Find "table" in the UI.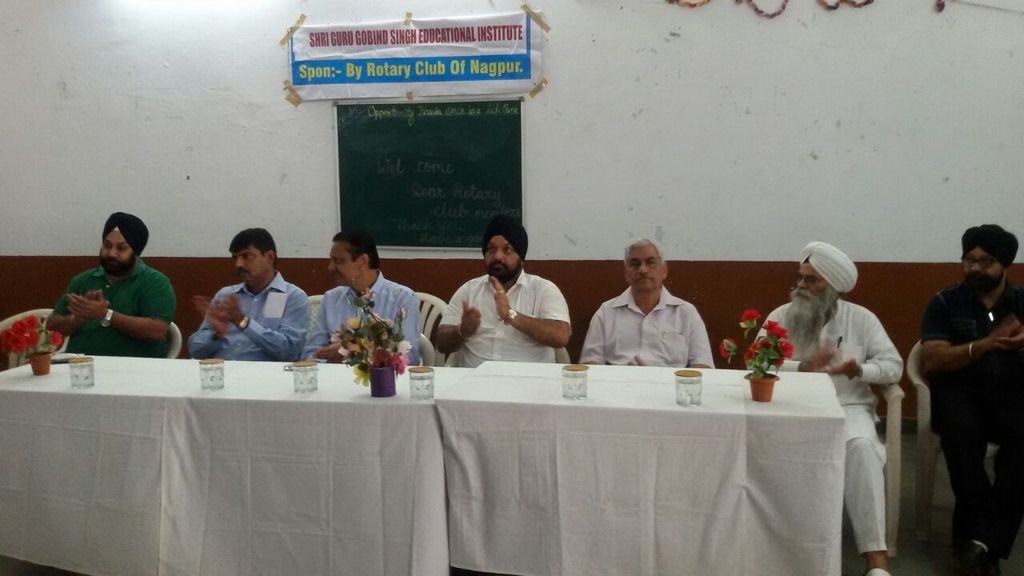
UI element at 0:355:450:575.
